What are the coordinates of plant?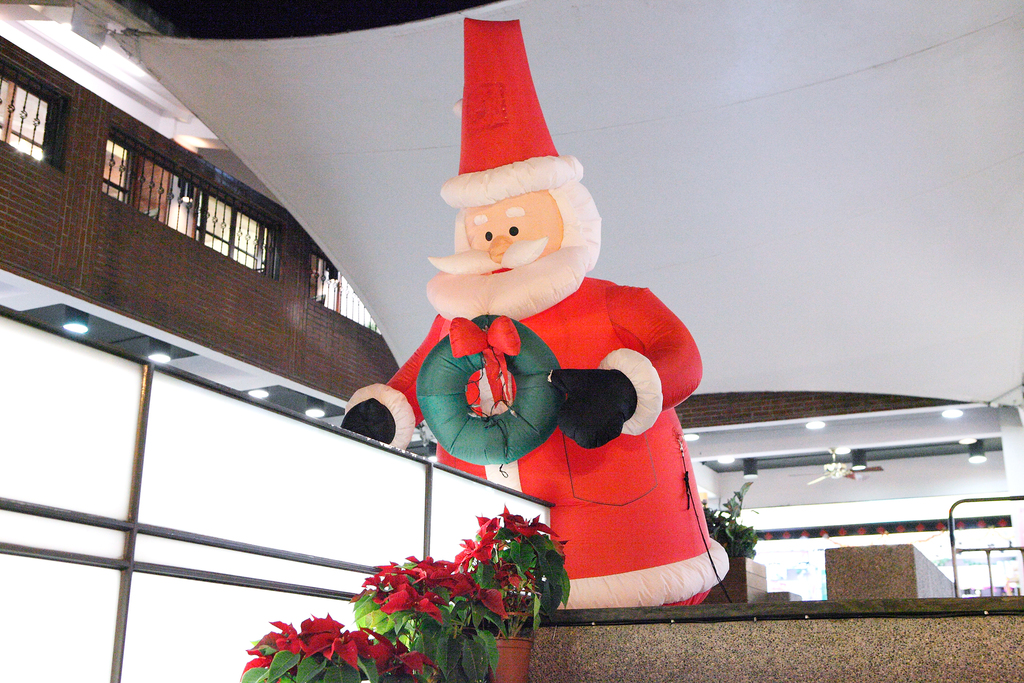
x1=346, y1=551, x2=510, y2=682.
